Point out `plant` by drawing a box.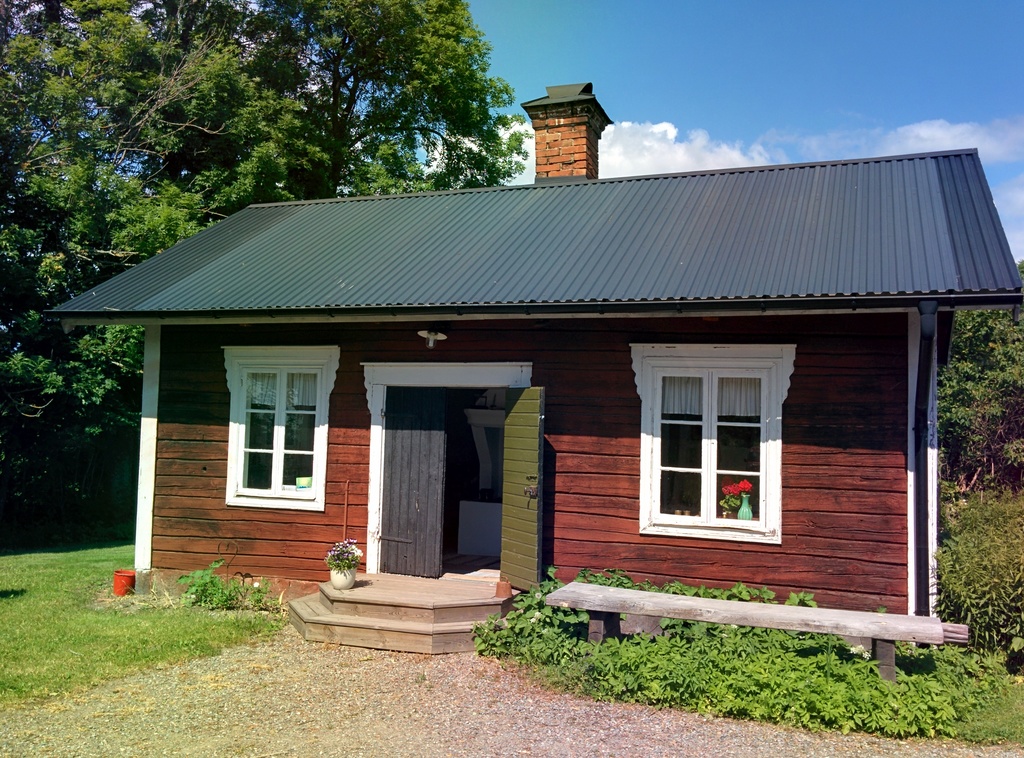
rect(642, 579, 667, 595).
